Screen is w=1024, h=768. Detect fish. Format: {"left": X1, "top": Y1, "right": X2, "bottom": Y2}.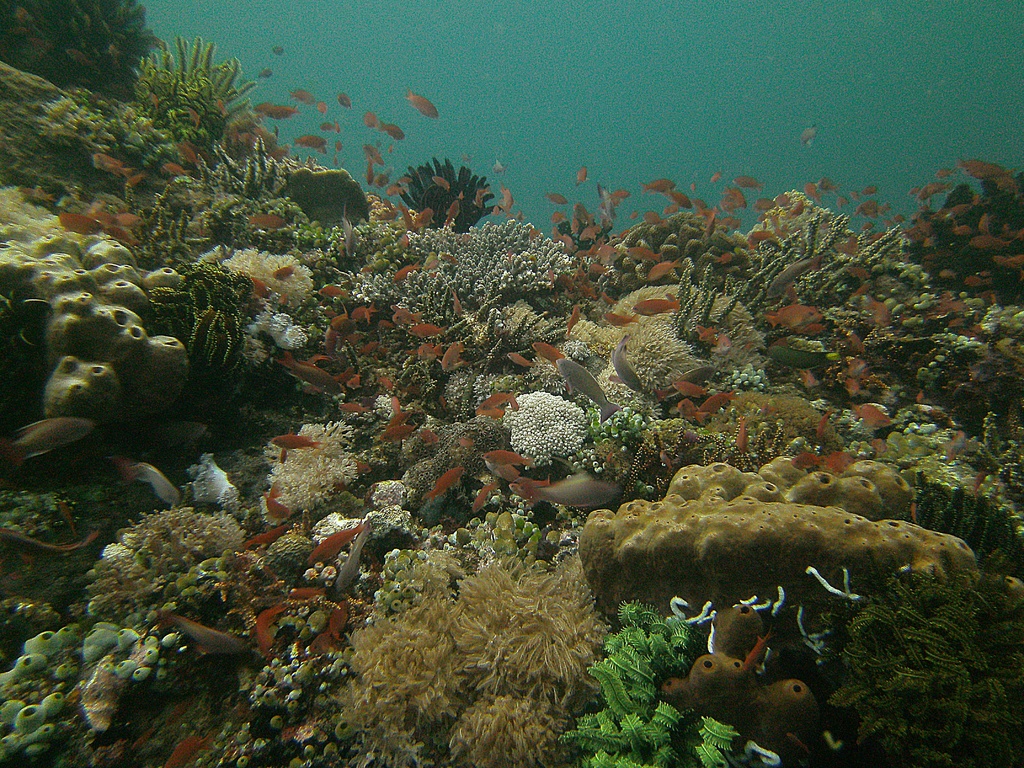
{"left": 696, "top": 327, "right": 719, "bottom": 344}.
